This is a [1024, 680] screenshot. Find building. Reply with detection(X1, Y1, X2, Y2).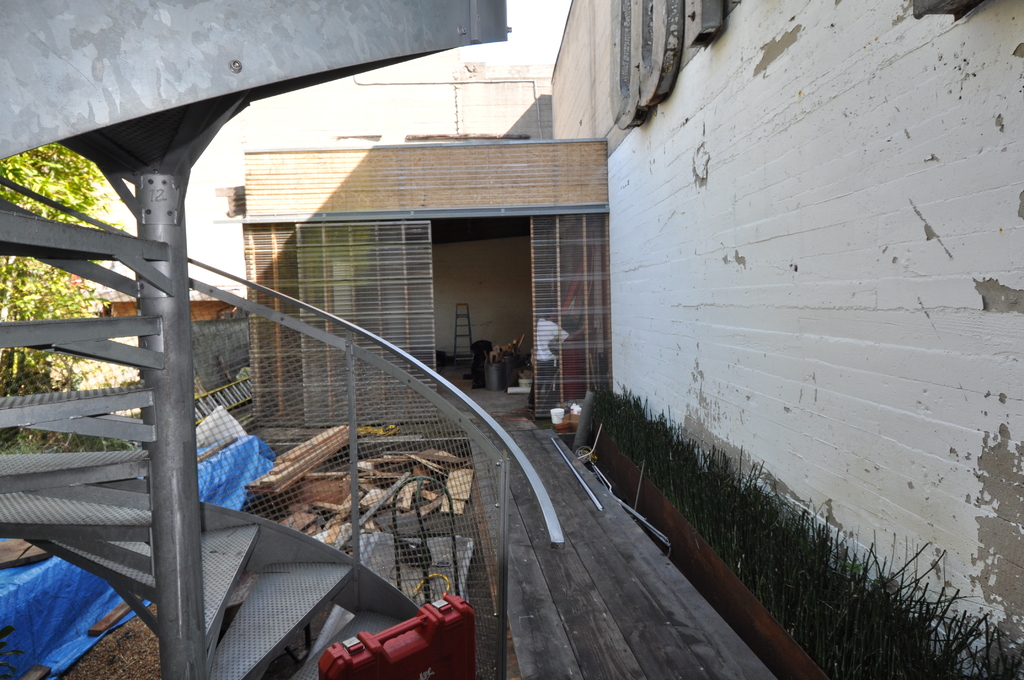
detection(220, 0, 1023, 679).
